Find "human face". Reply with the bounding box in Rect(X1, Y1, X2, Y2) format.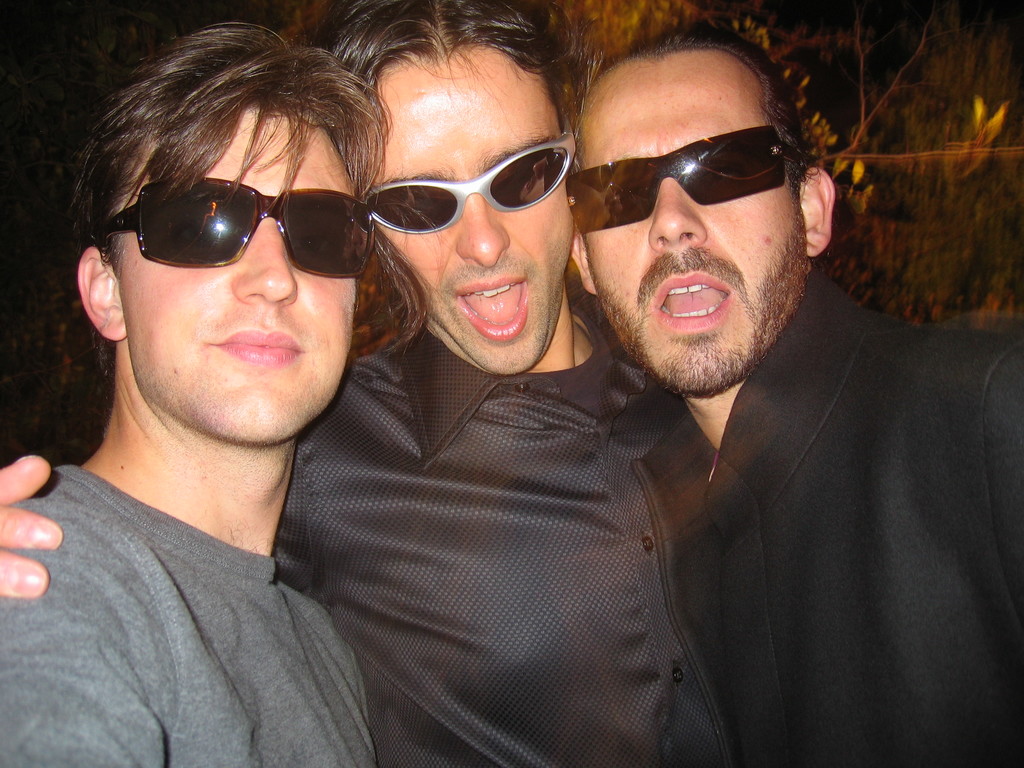
Rect(118, 107, 358, 444).
